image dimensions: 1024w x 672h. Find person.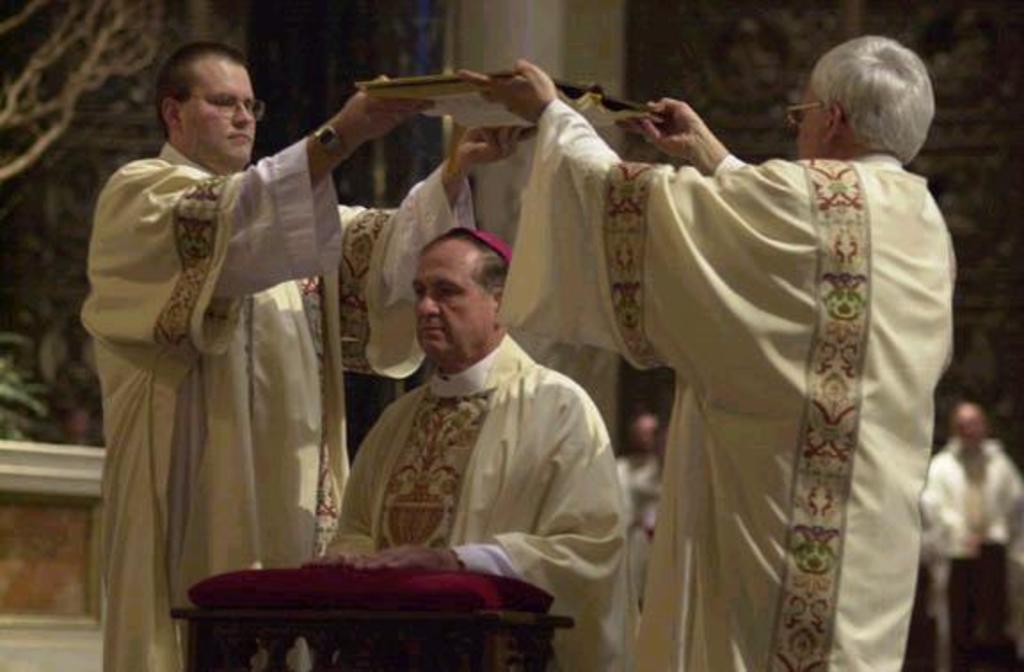
{"left": 76, "top": 44, "right": 542, "bottom": 670}.
